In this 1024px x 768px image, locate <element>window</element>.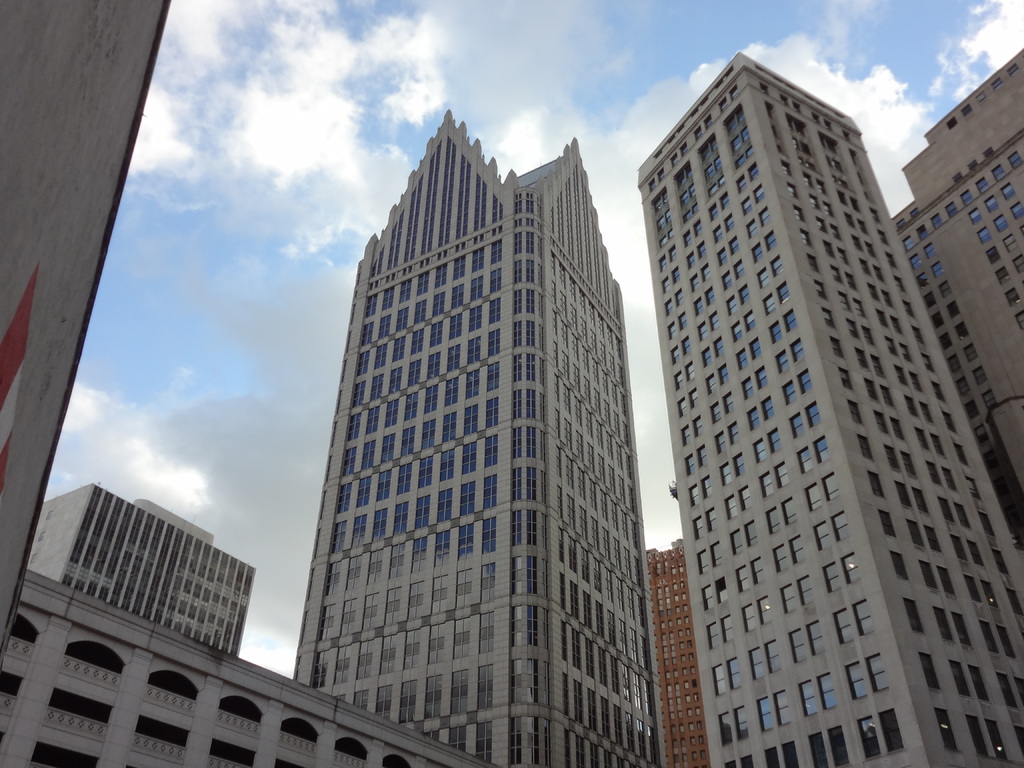
Bounding box: bbox(844, 312, 857, 340).
